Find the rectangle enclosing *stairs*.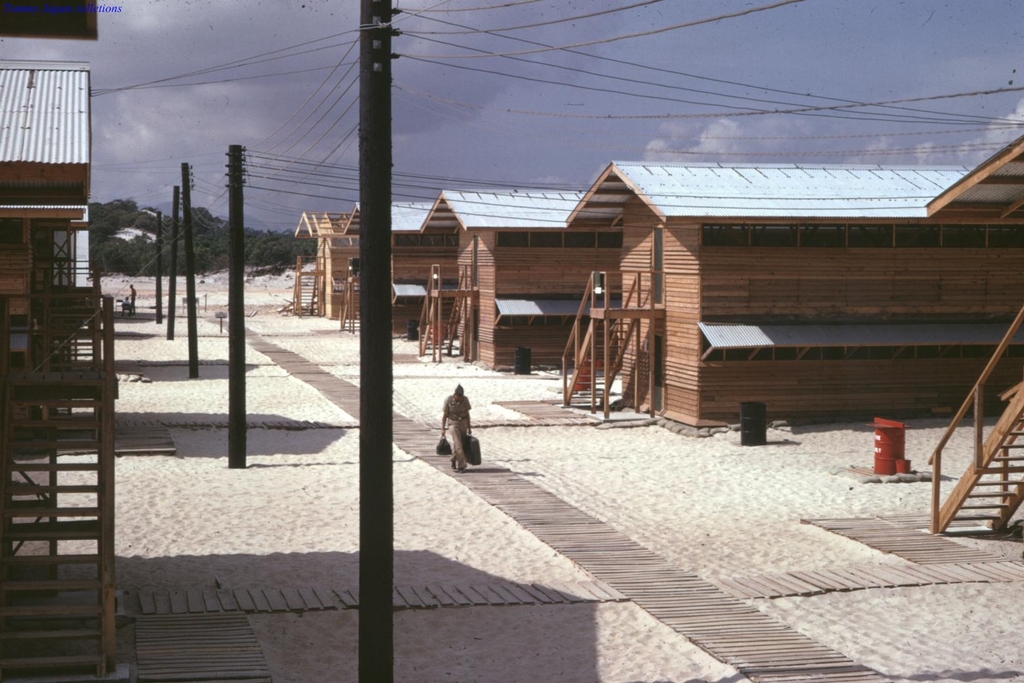
pyautogui.locateOnScreen(0, 385, 114, 682).
